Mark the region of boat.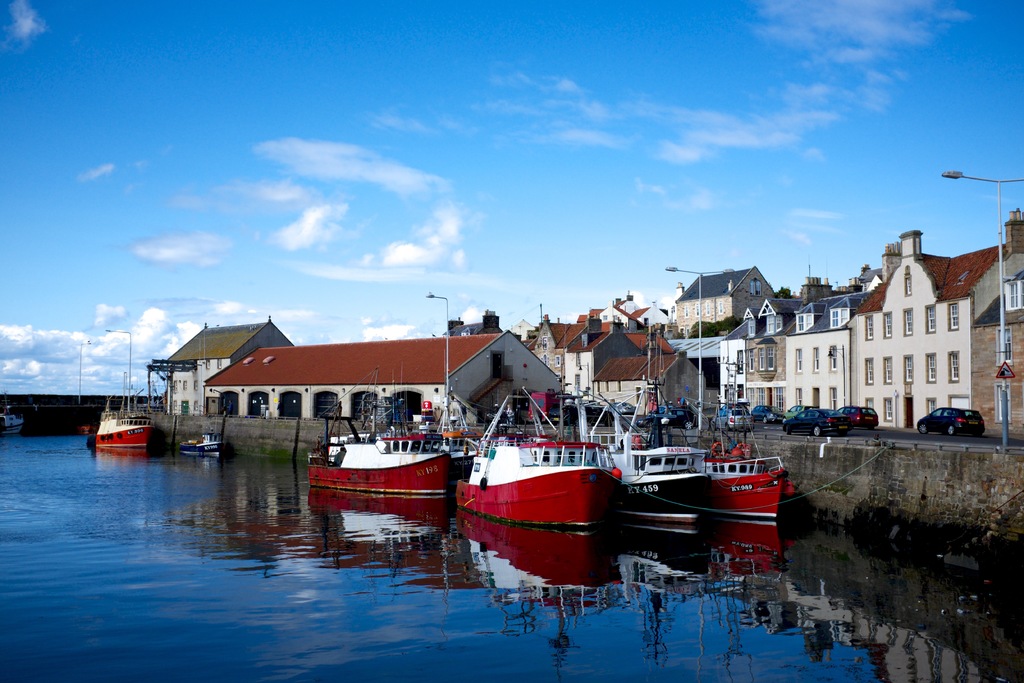
Region: locate(451, 381, 625, 532).
